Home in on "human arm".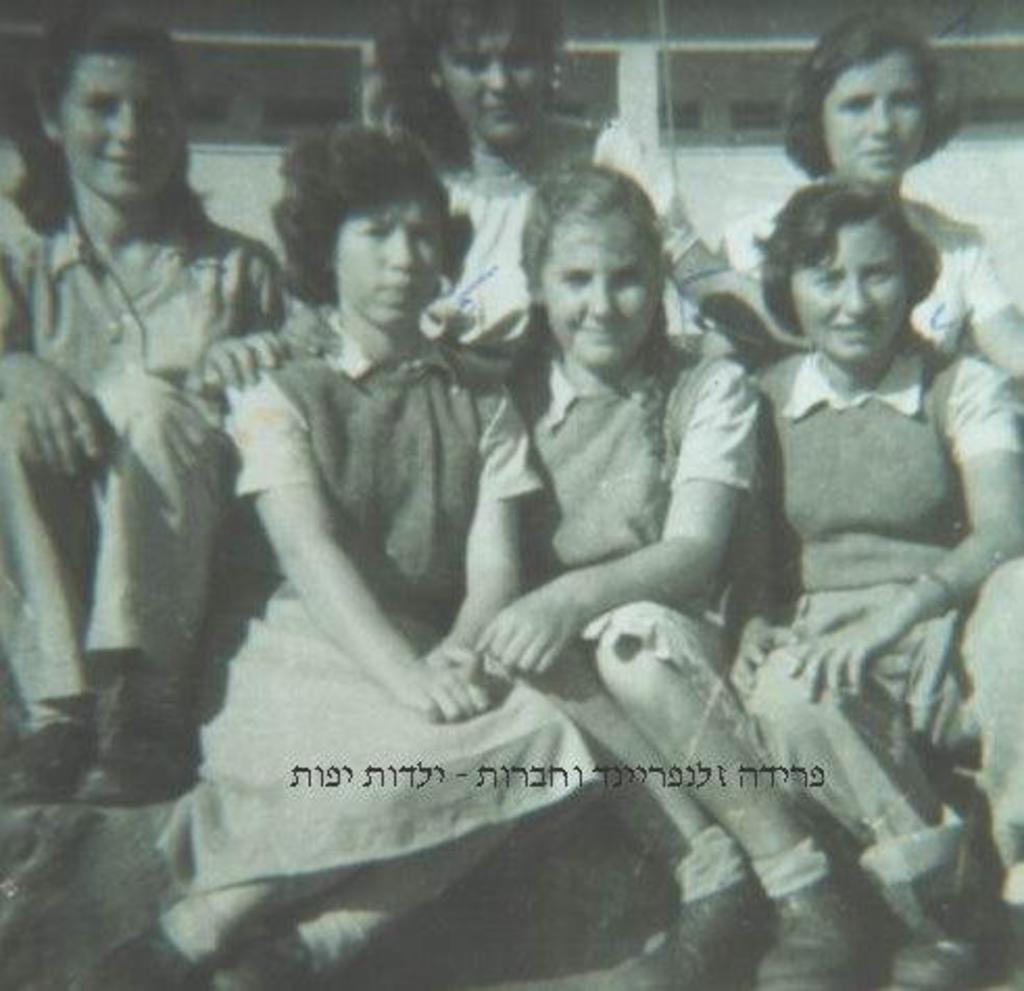
Homed in at <box>204,269,284,394</box>.
